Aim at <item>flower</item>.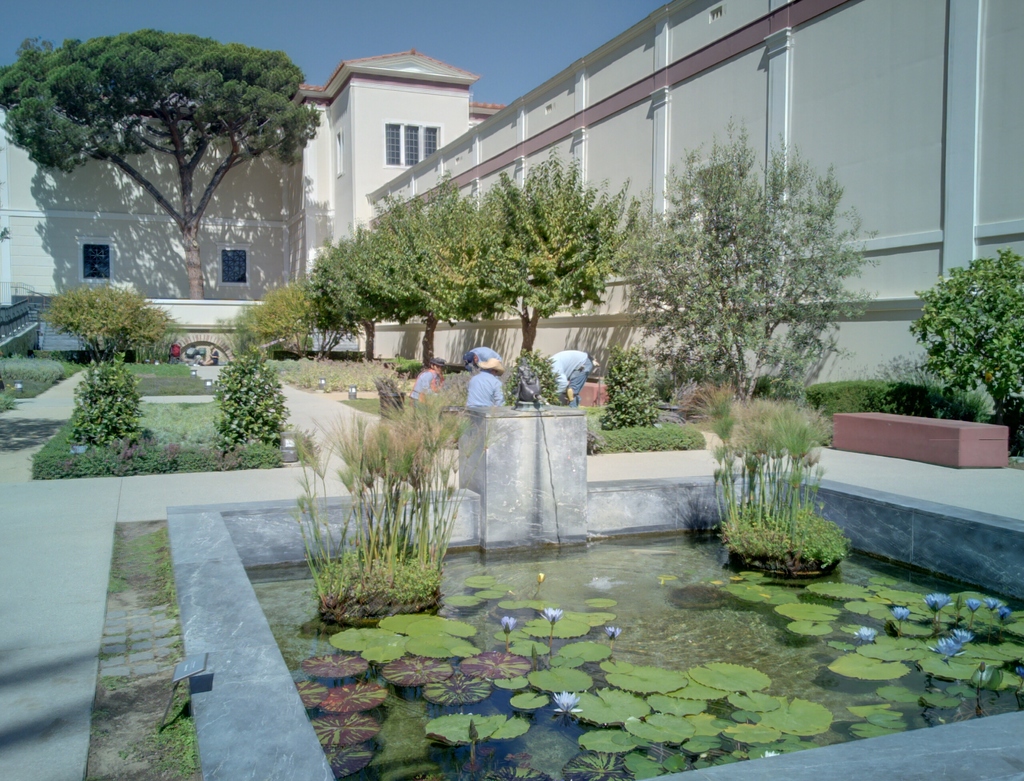
Aimed at (x1=918, y1=587, x2=948, y2=613).
